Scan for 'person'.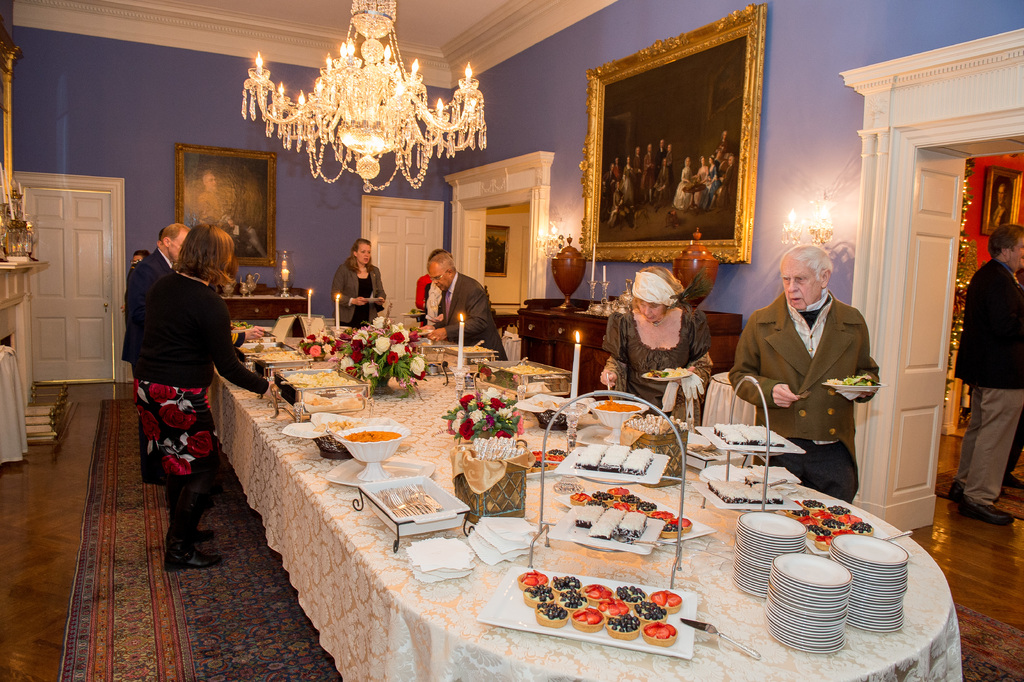
Scan result: bbox=(728, 245, 878, 503).
